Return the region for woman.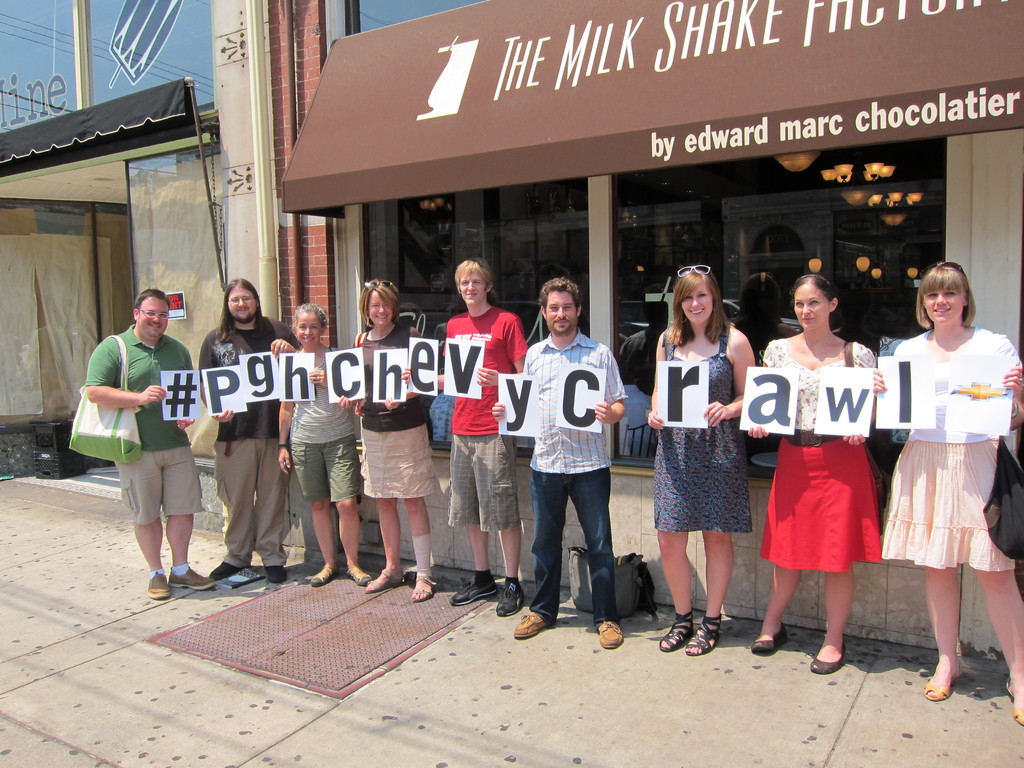
x1=338, y1=282, x2=439, y2=602.
